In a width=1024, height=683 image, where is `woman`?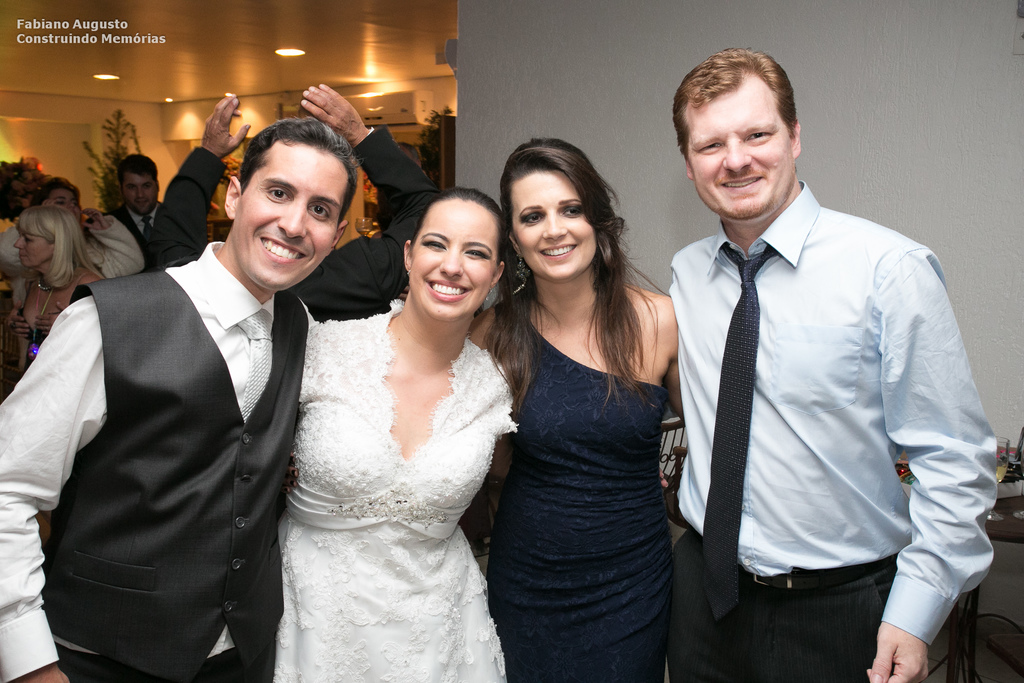
483/137/691/682.
